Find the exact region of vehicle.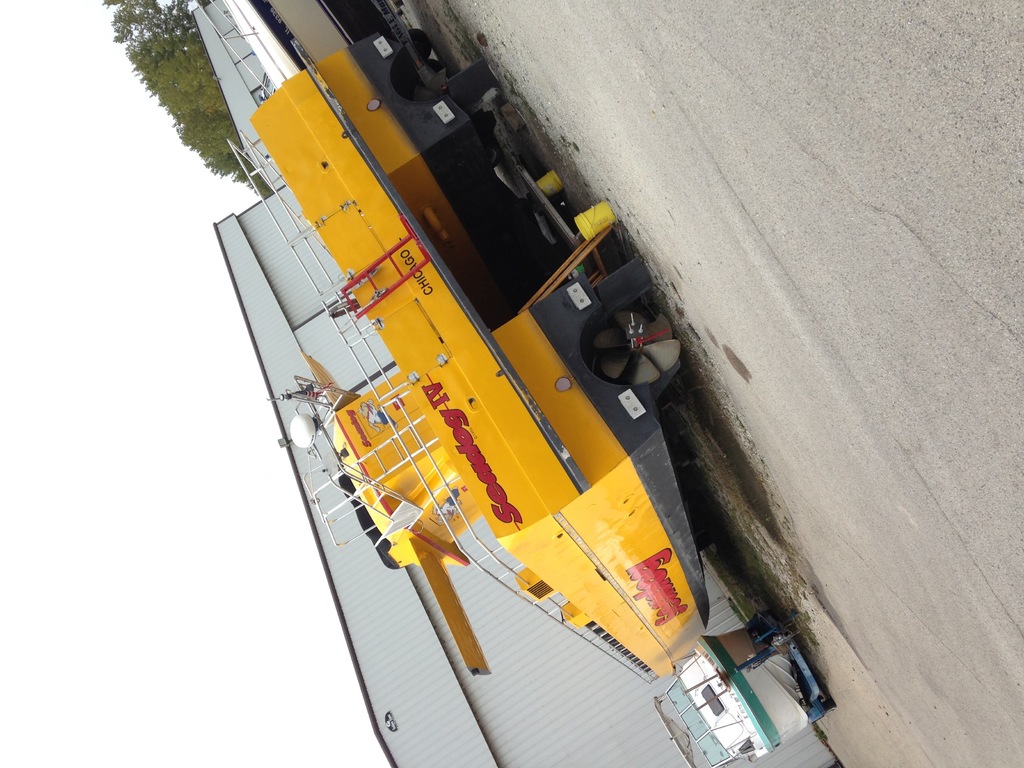
Exact region: rect(655, 614, 837, 767).
